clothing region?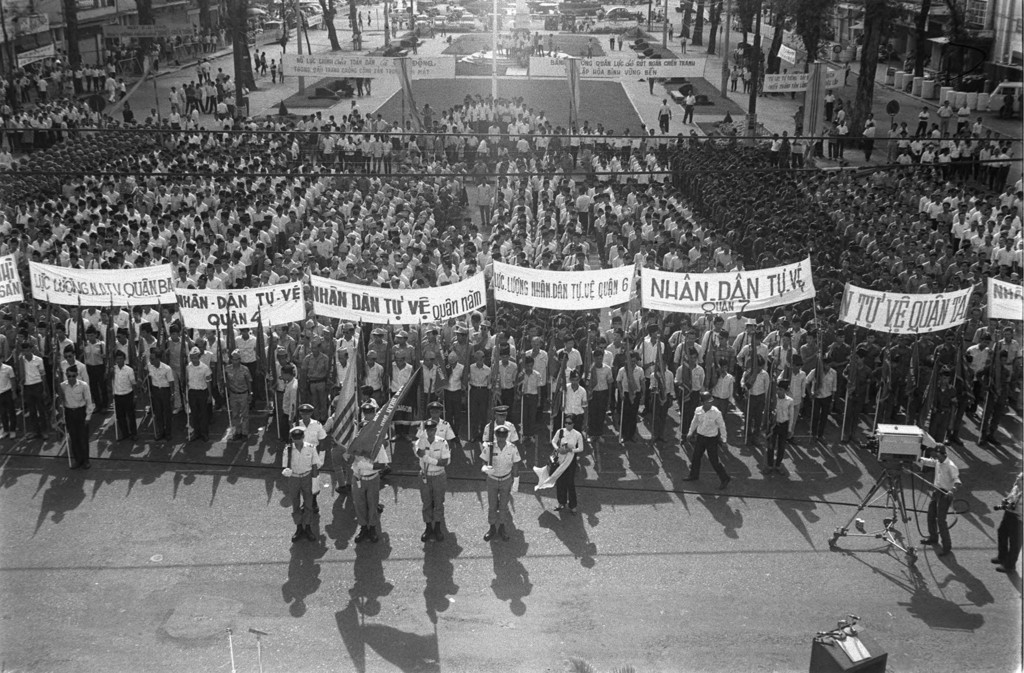
bbox=[998, 338, 1023, 367]
